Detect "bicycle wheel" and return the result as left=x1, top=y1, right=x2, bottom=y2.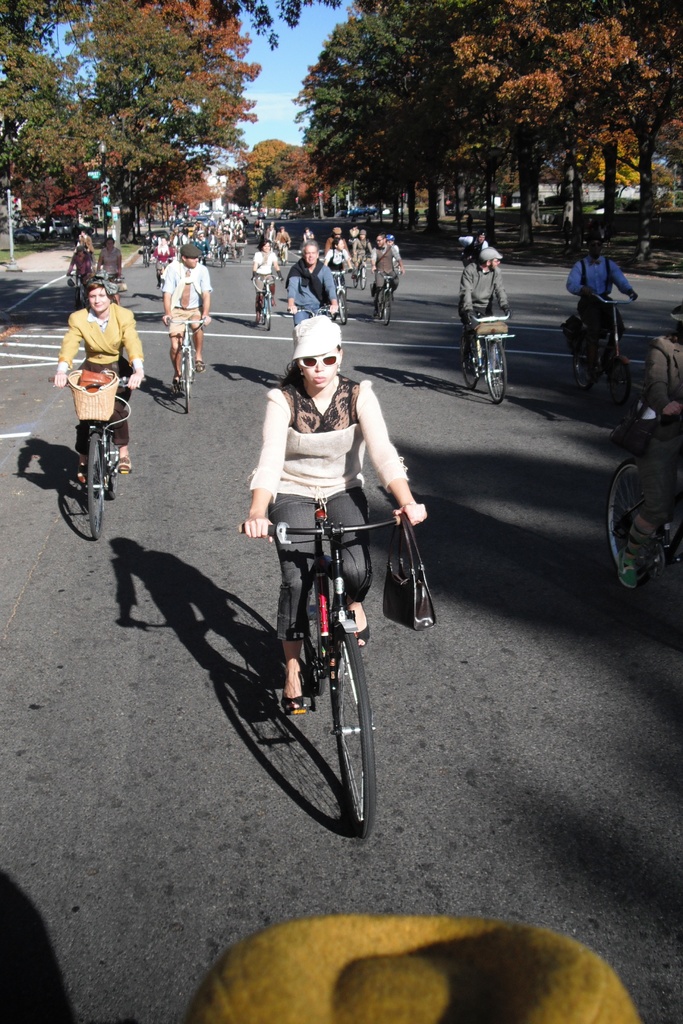
left=606, top=360, right=632, bottom=405.
